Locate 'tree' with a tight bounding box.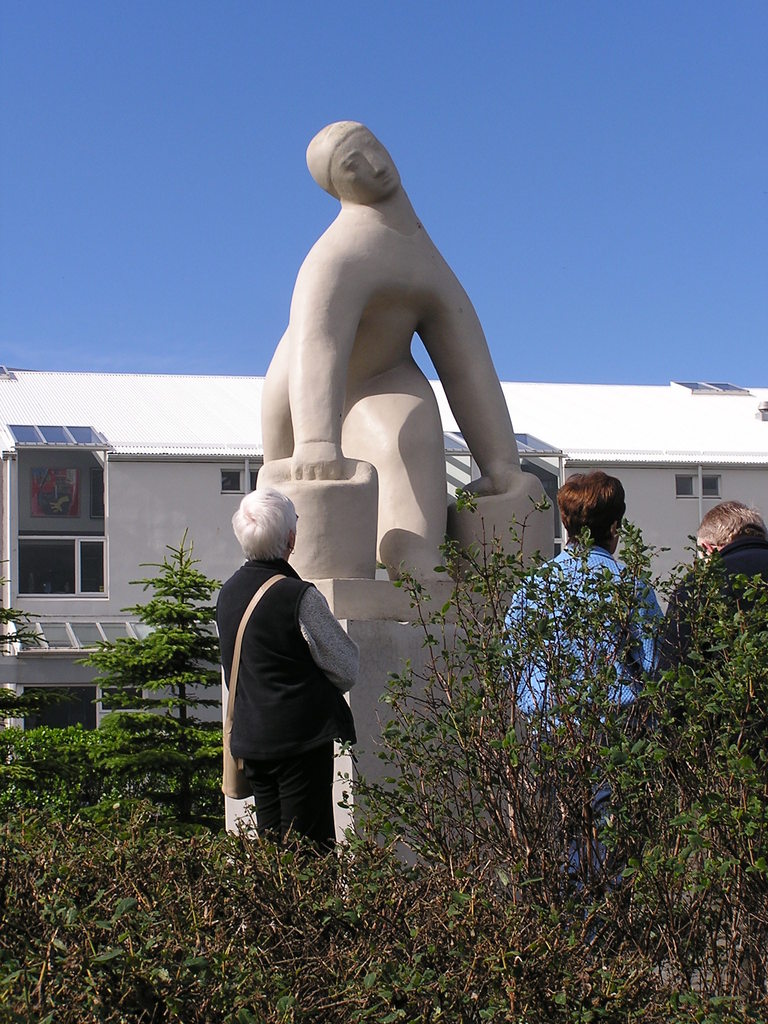
Rect(79, 540, 228, 835).
